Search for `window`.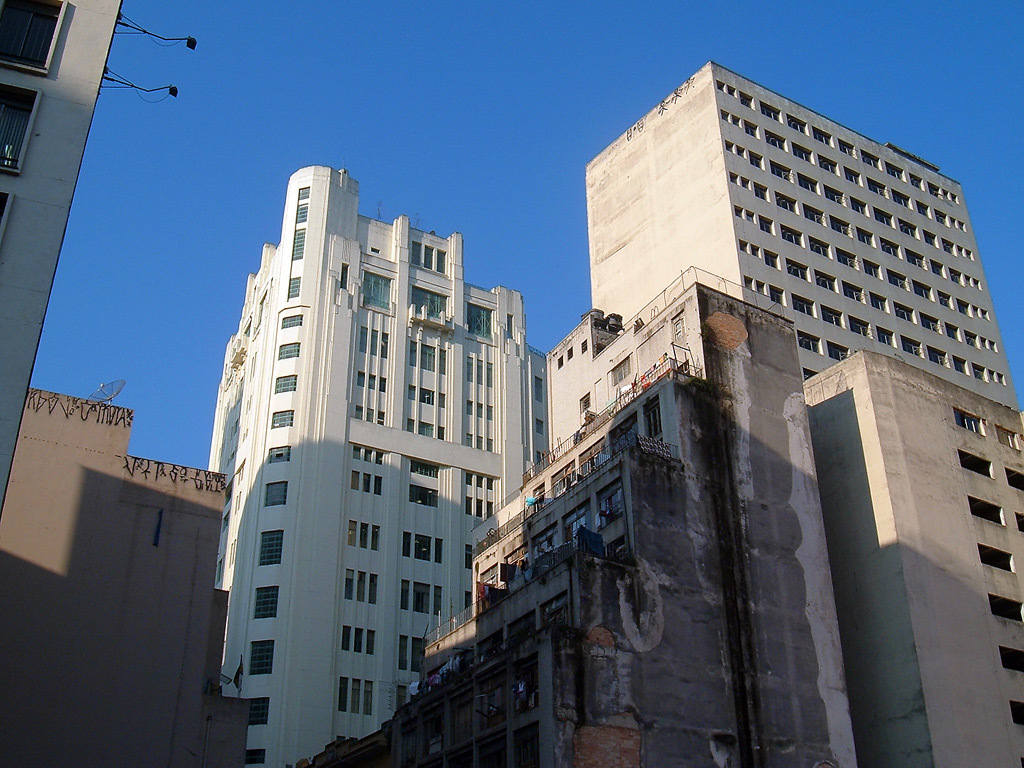
Found at <box>259,528,286,566</box>.
